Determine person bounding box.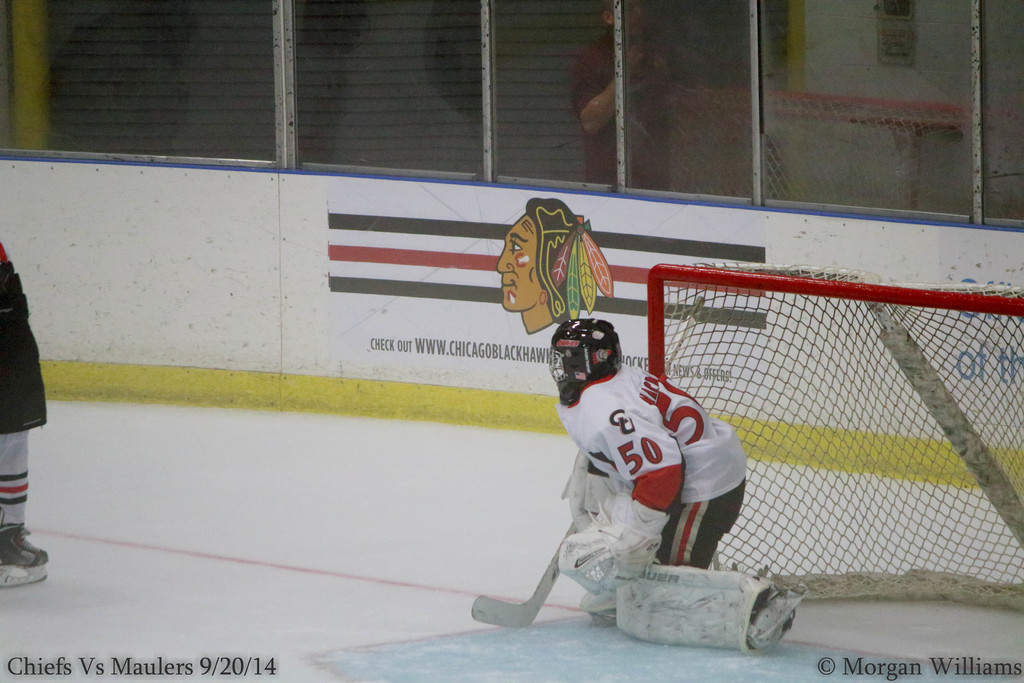
Determined: [496,190,618,336].
